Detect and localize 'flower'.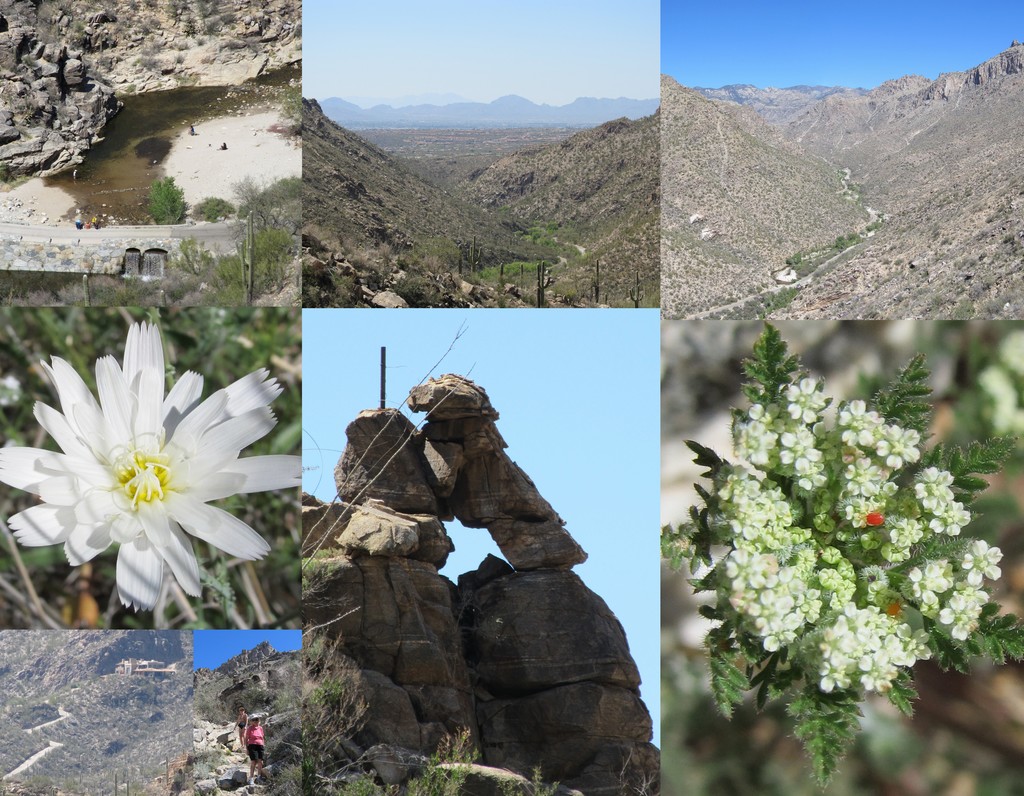
Localized at select_region(11, 323, 291, 636).
